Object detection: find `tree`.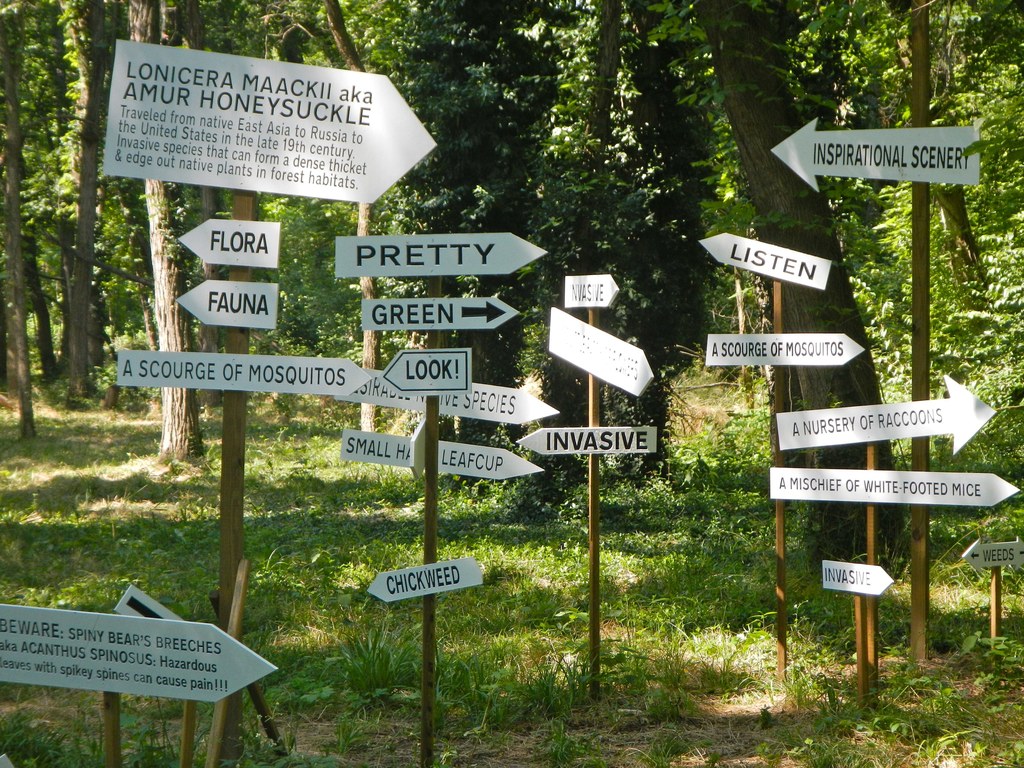
(686,0,923,586).
